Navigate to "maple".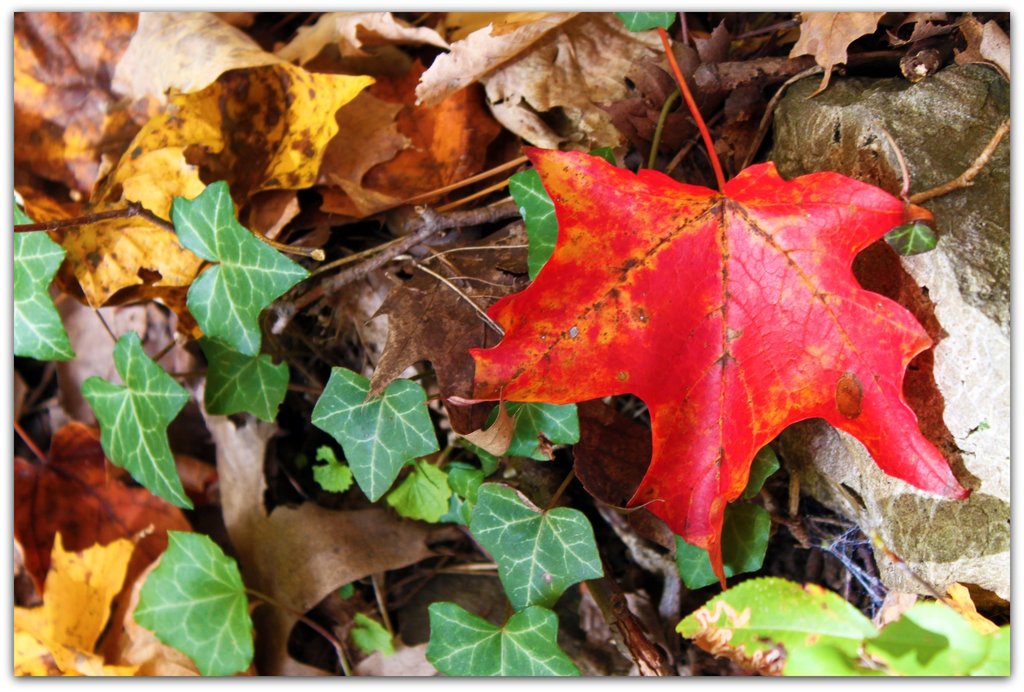
Navigation target: detection(78, 308, 193, 520).
